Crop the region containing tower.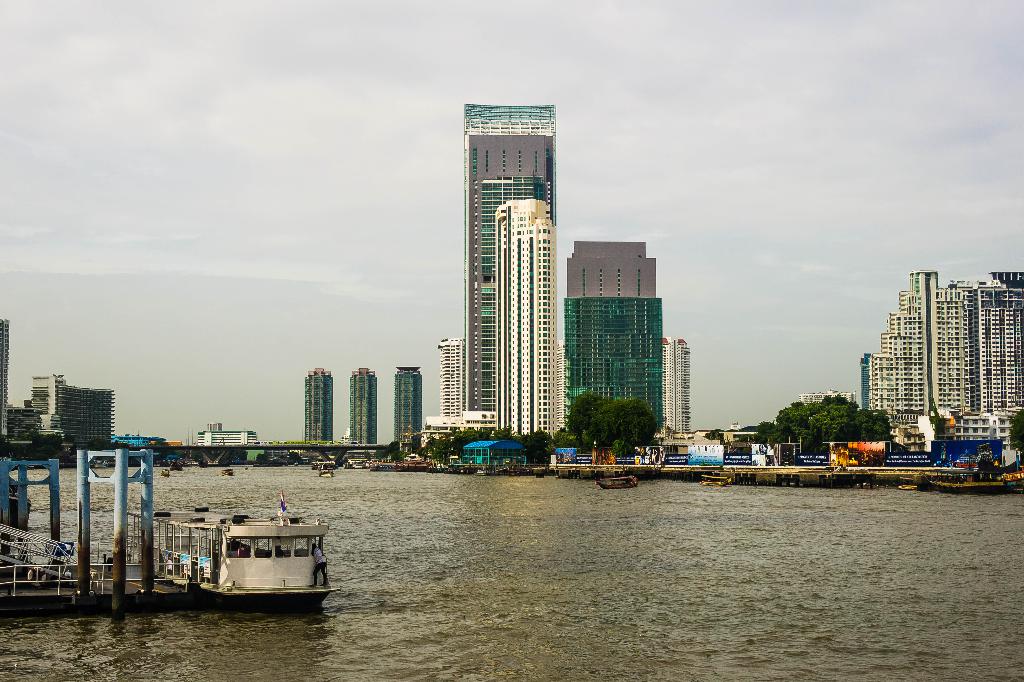
Crop region: bbox=(490, 202, 561, 441).
